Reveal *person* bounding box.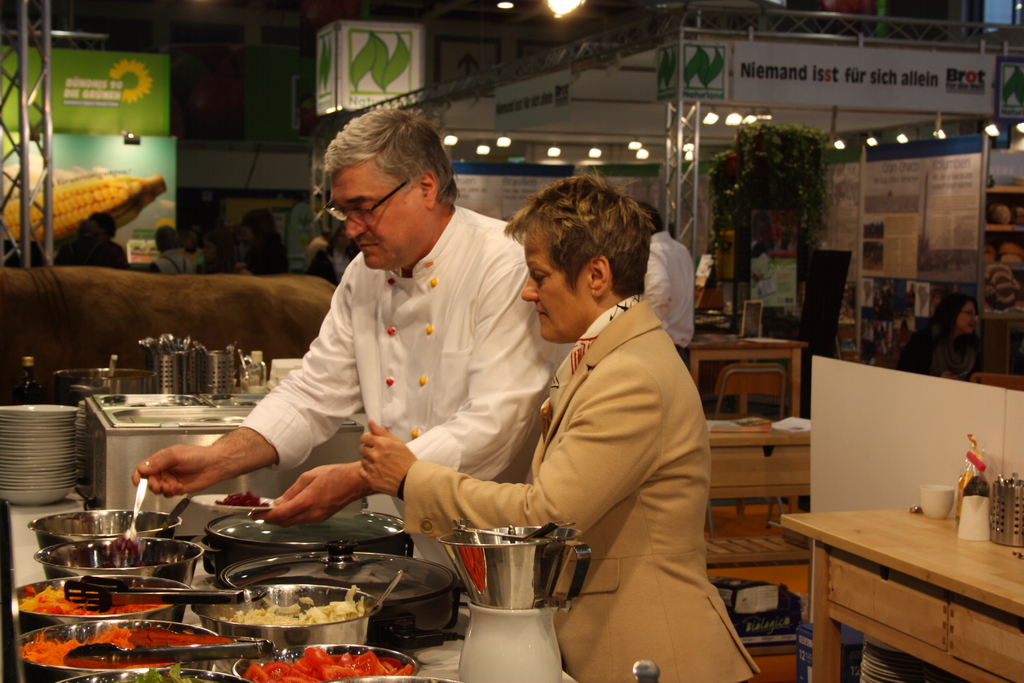
Revealed: 444 179 735 670.
